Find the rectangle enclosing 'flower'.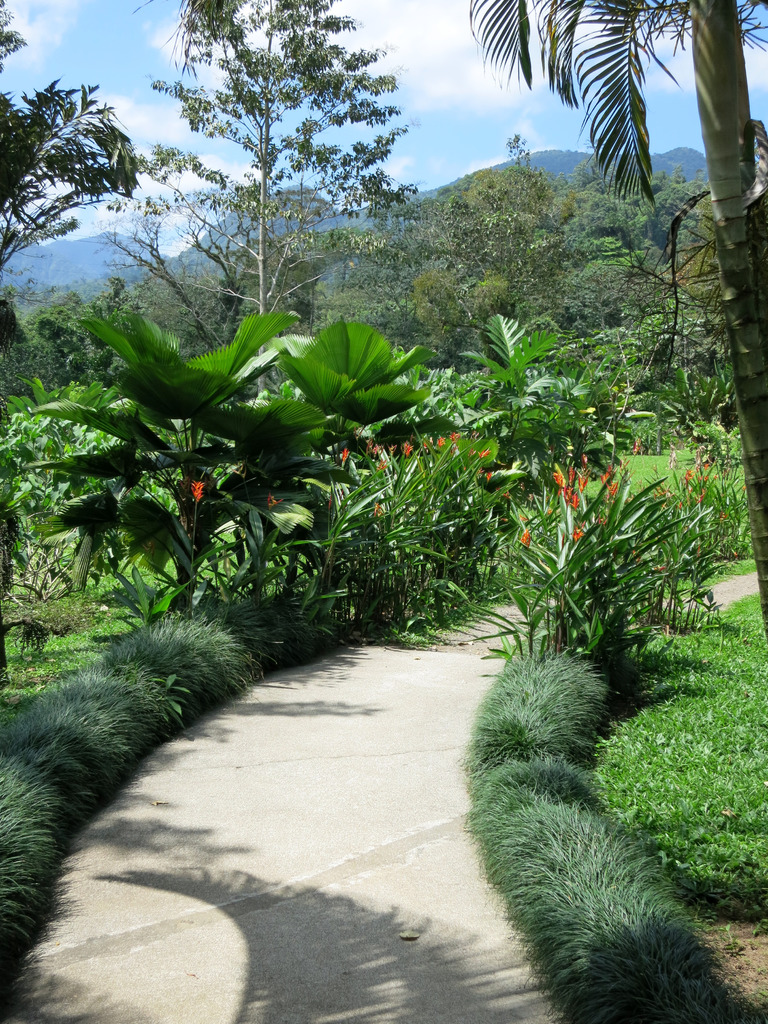
bbox(473, 449, 488, 461).
